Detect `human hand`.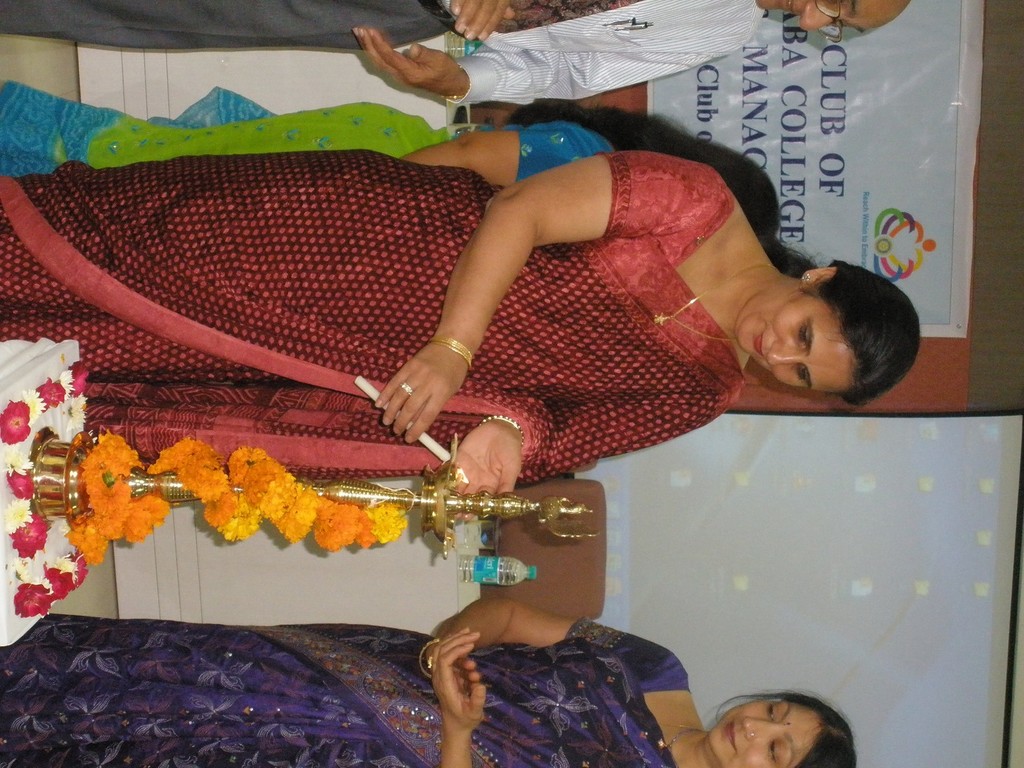
Detected at (left=370, top=343, right=468, bottom=448).
